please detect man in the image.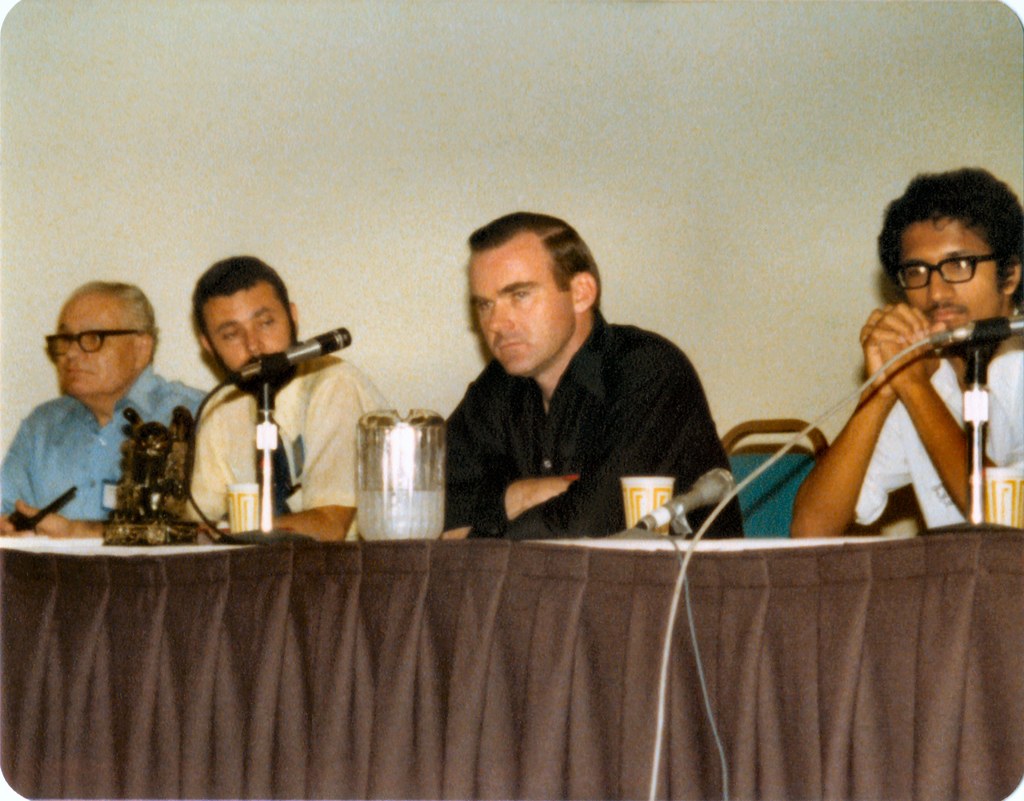
{"left": 179, "top": 248, "right": 398, "bottom": 549}.
